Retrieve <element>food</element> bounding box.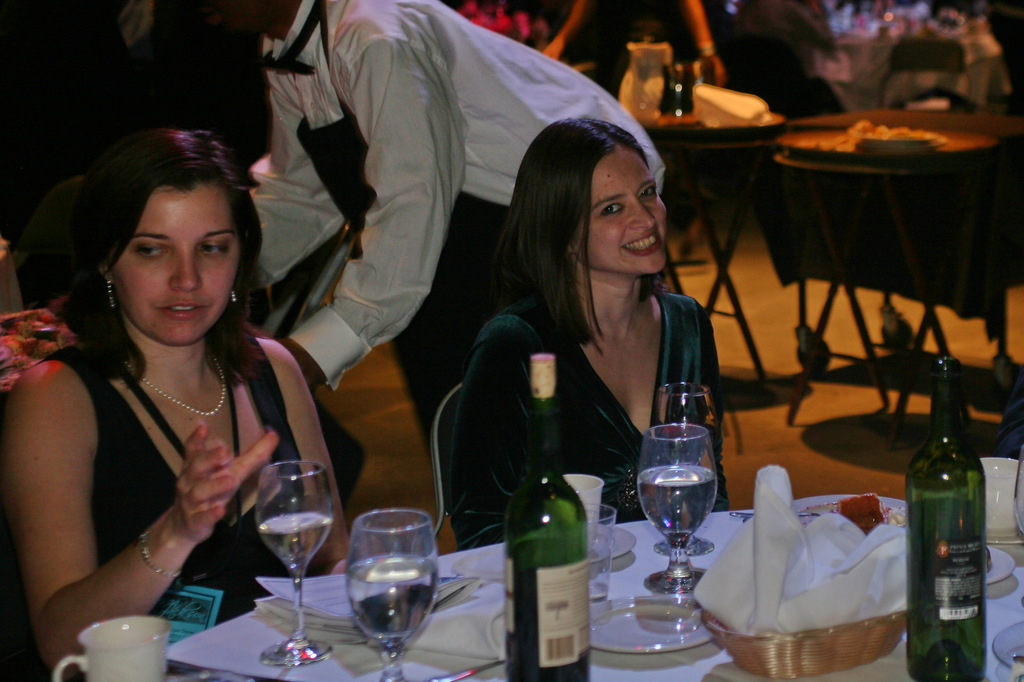
Bounding box: select_region(0, 305, 63, 380).
